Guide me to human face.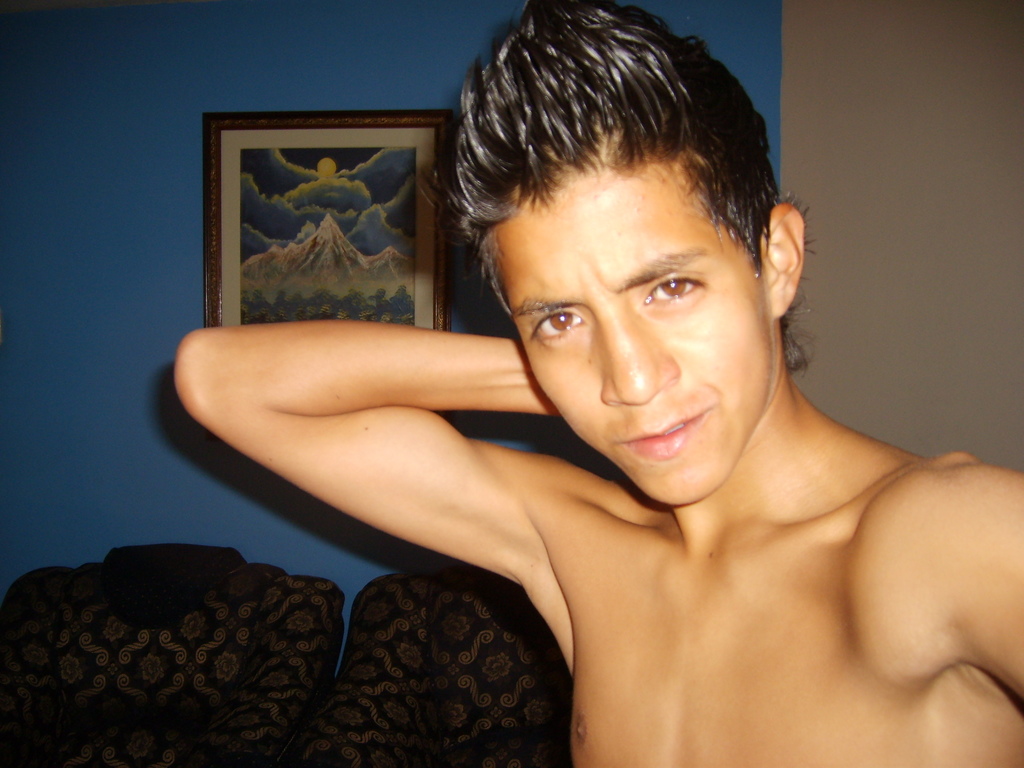
Guidance: region(492, 145, 767, 507).
